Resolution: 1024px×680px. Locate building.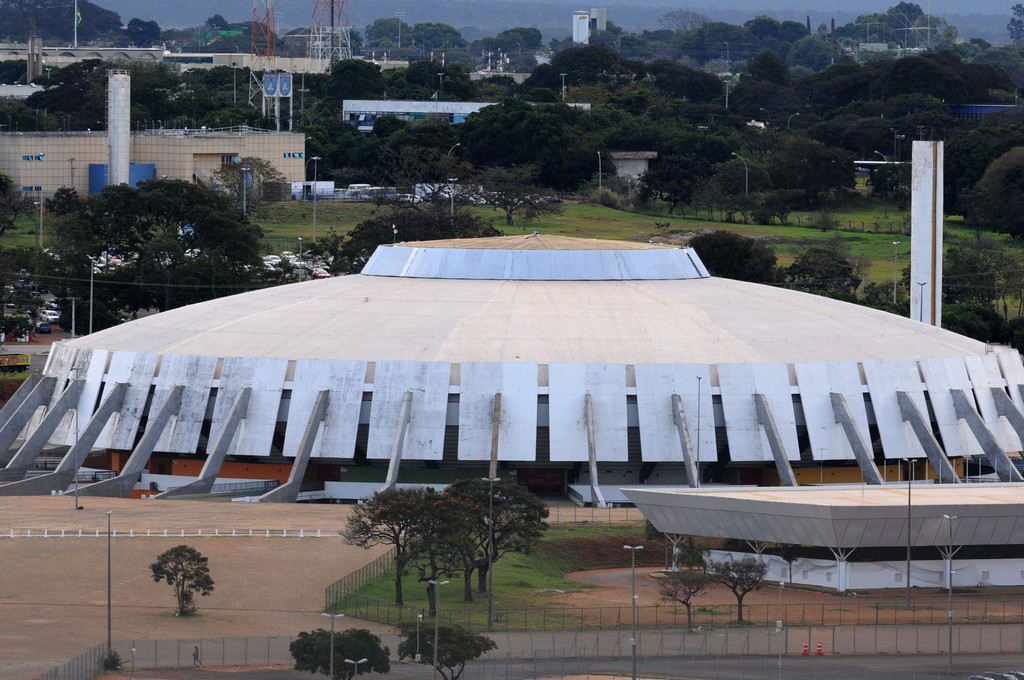
<box>163,50,415,71</box>.
